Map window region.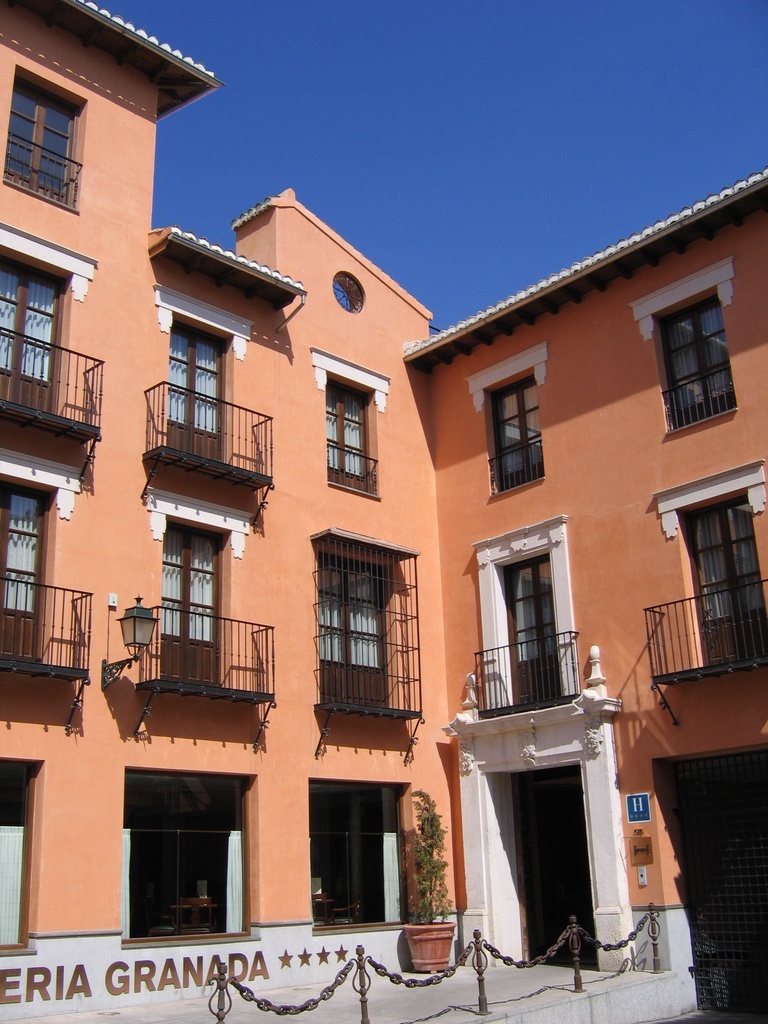
Mapped to BBox(0, 751, 47, 957).
